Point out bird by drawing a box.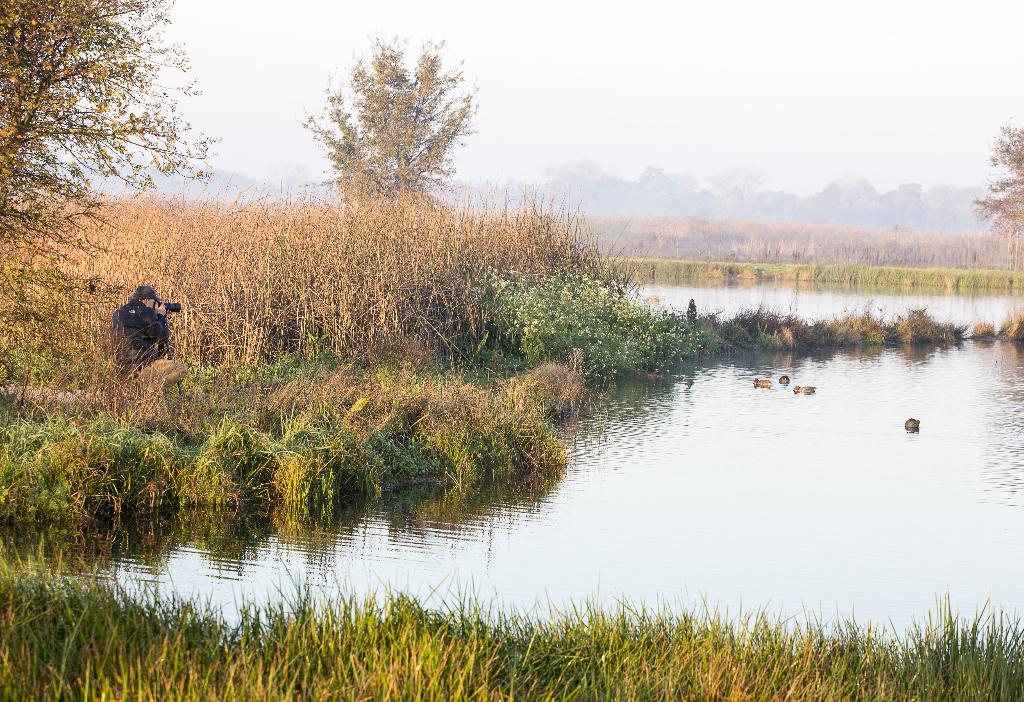
l=788, t=385, r=817, b=395.
